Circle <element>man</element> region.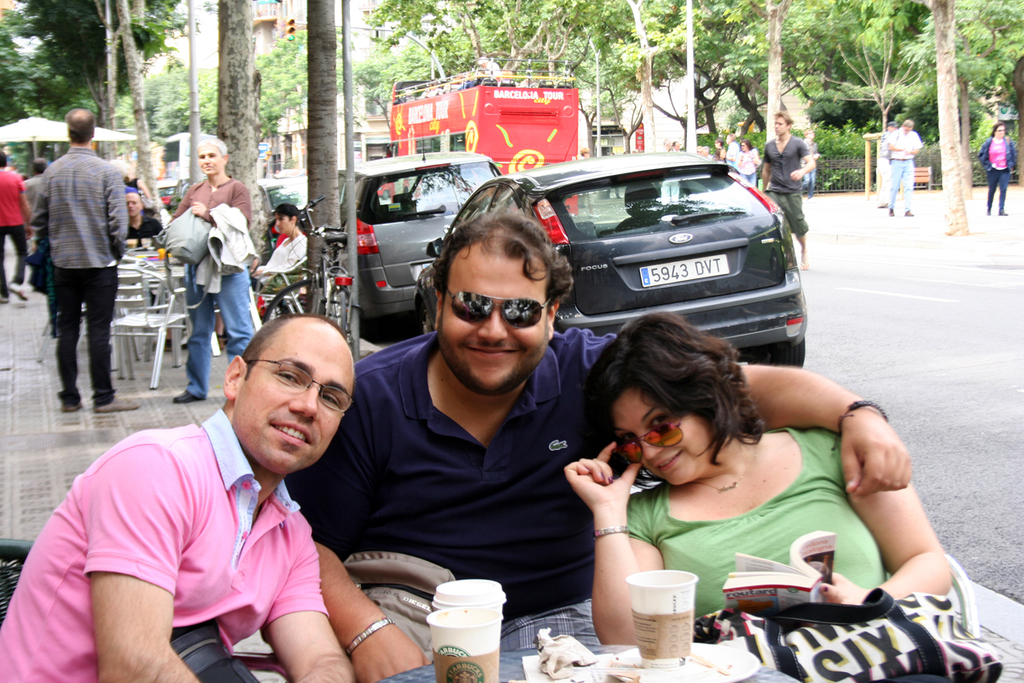
Region: x1=29 y1=318 x2=396 y2=680.
